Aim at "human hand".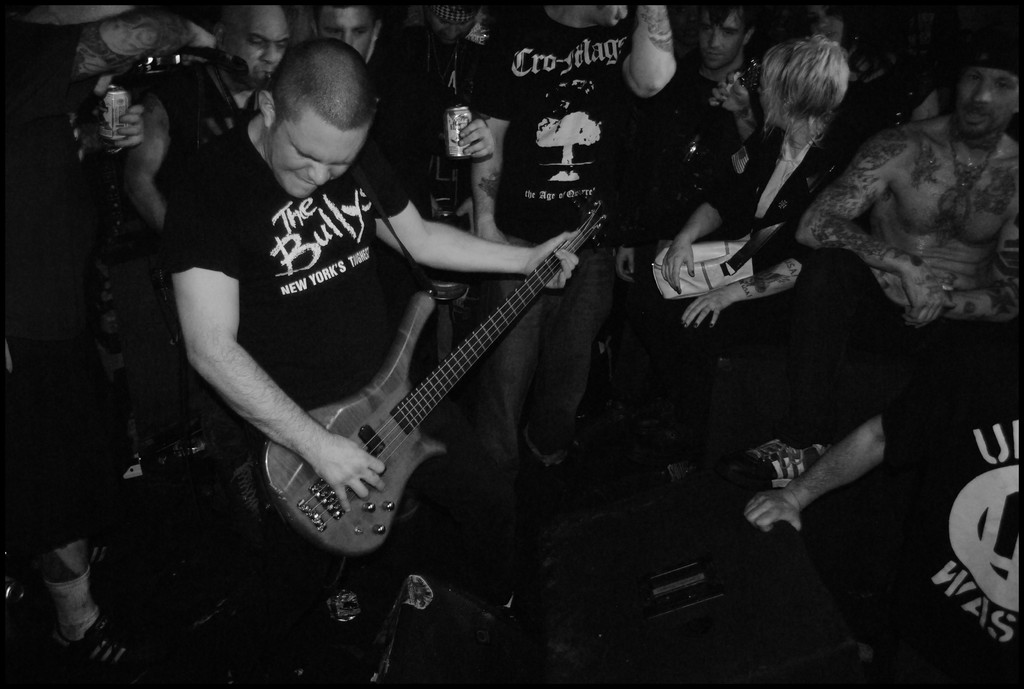
Aimed at Rect(90, 99, 145, 149).
